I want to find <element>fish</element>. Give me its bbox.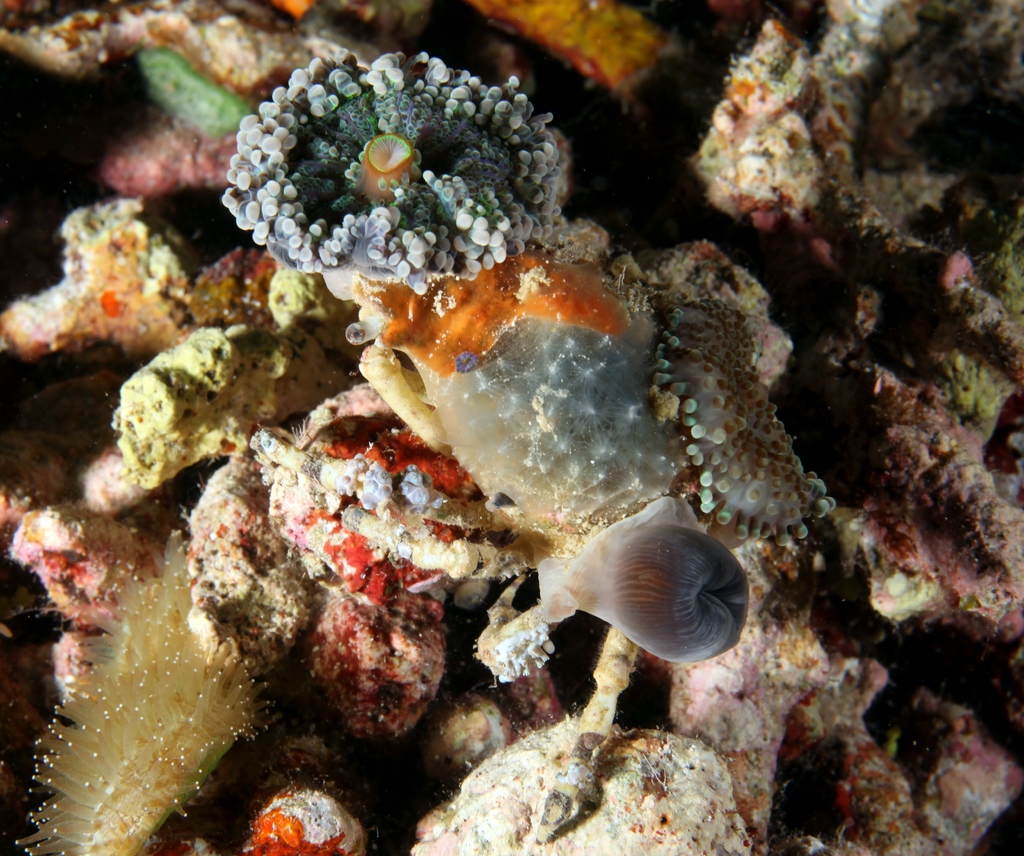
x1=462, y1=490, x2=731, y2=687.
